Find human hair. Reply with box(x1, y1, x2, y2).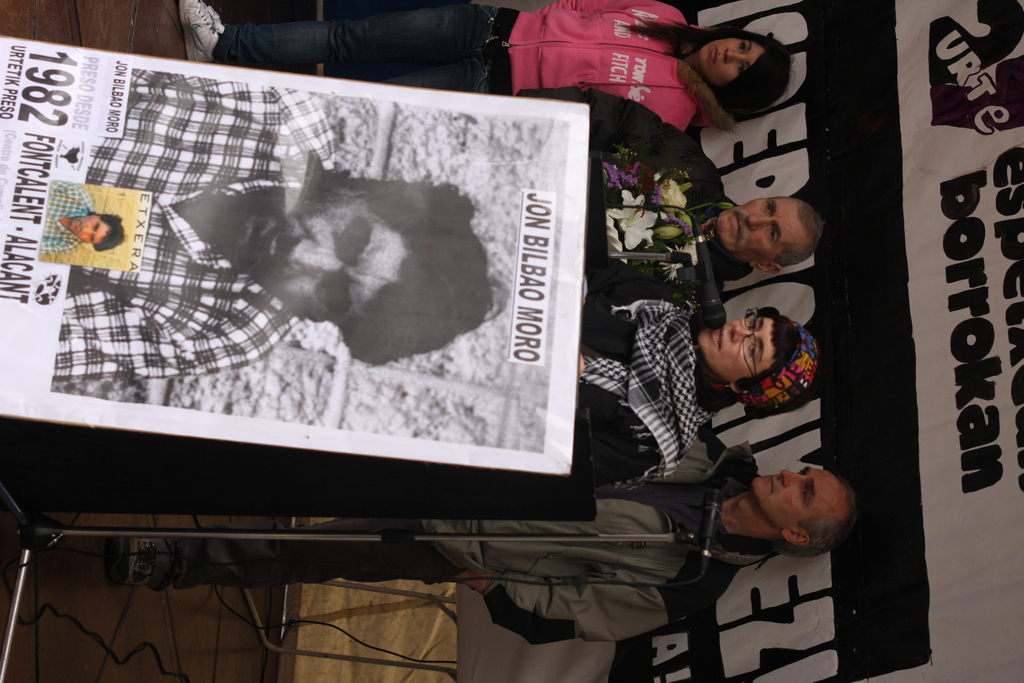
box(796, 467, 855, 556).
